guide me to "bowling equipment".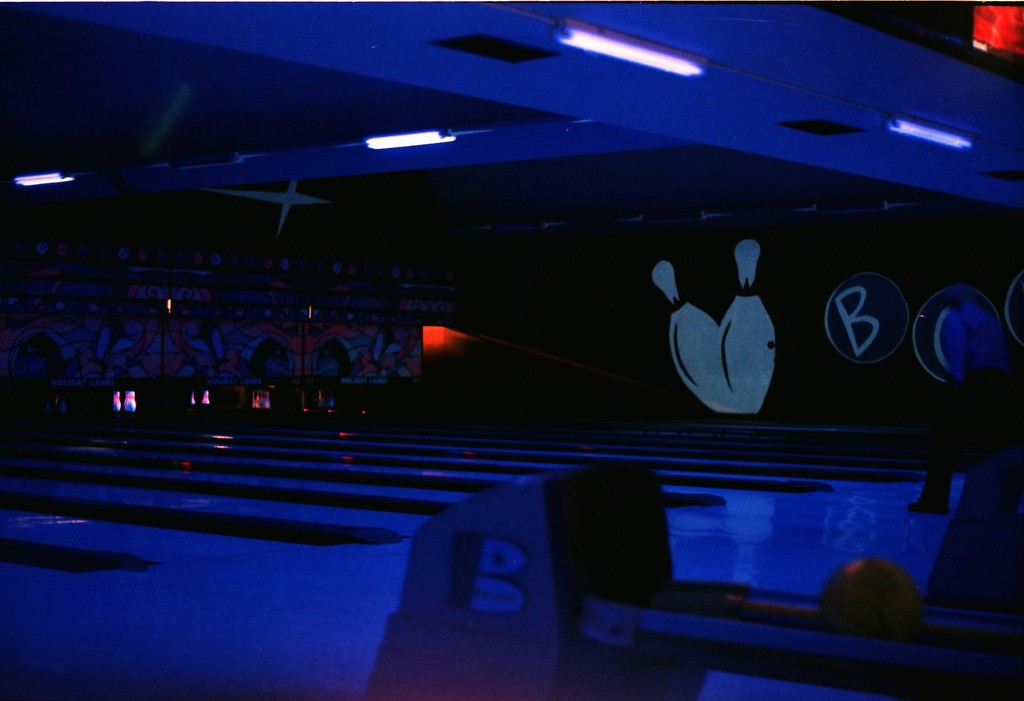
Guidance: bbox=(646, 249, 731, 418).
